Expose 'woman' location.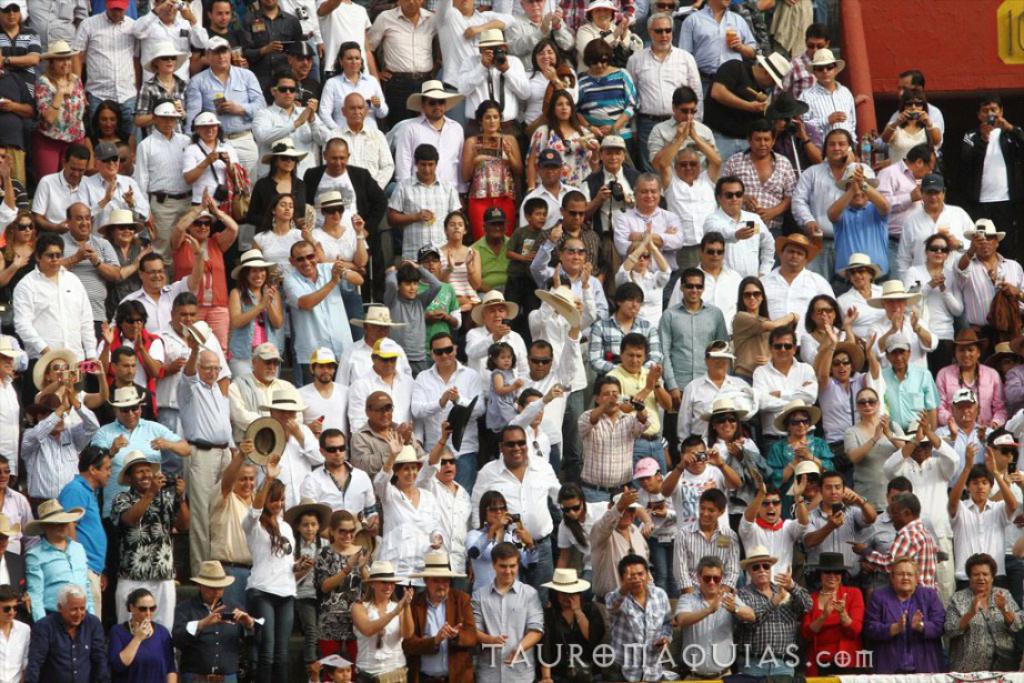
Exposed at left=250, top=135, right=309, bottom=227.
